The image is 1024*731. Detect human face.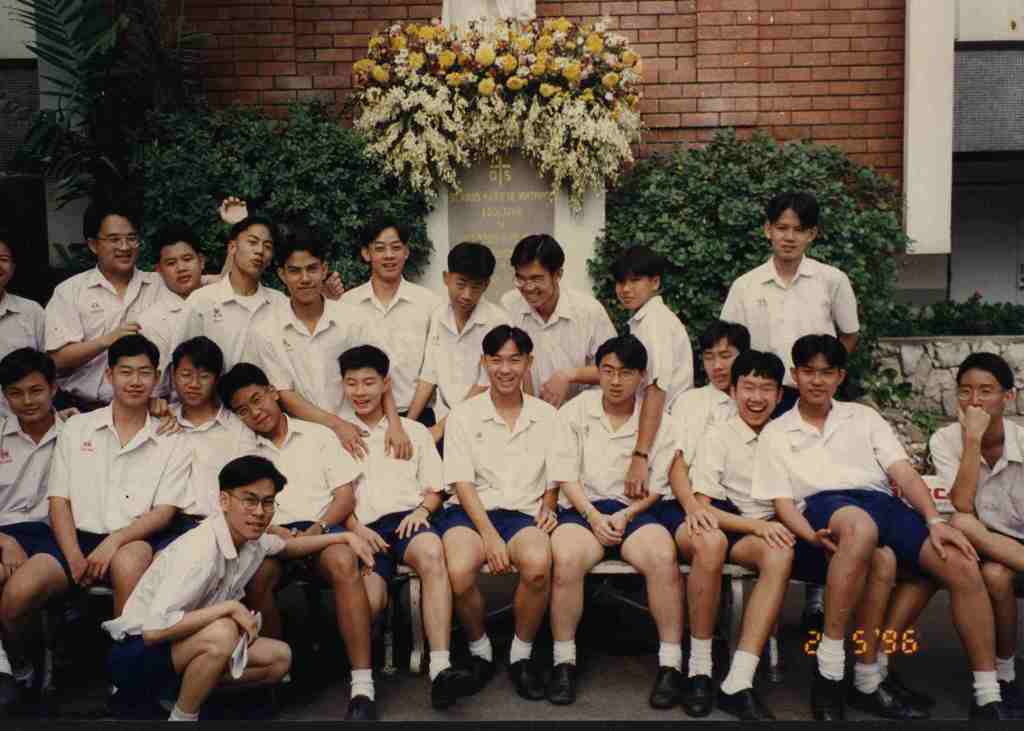
Detection: 447:278:482:313.
